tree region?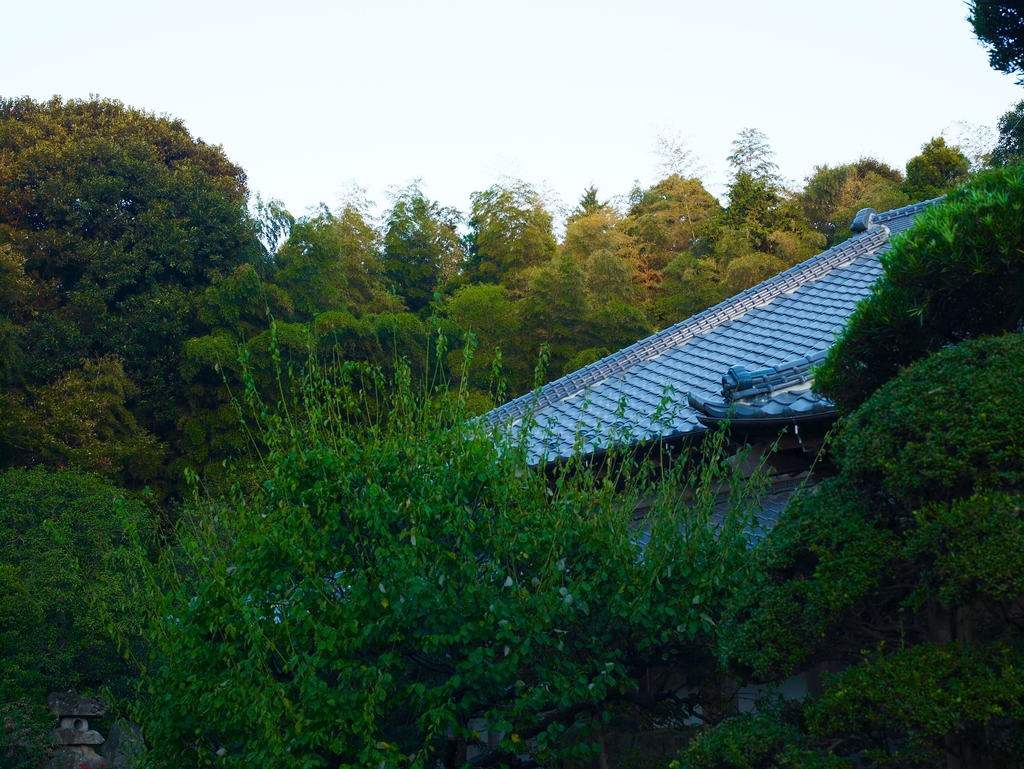
{"left": 0, "top": 93, "right": 282, "bottom": 495}
